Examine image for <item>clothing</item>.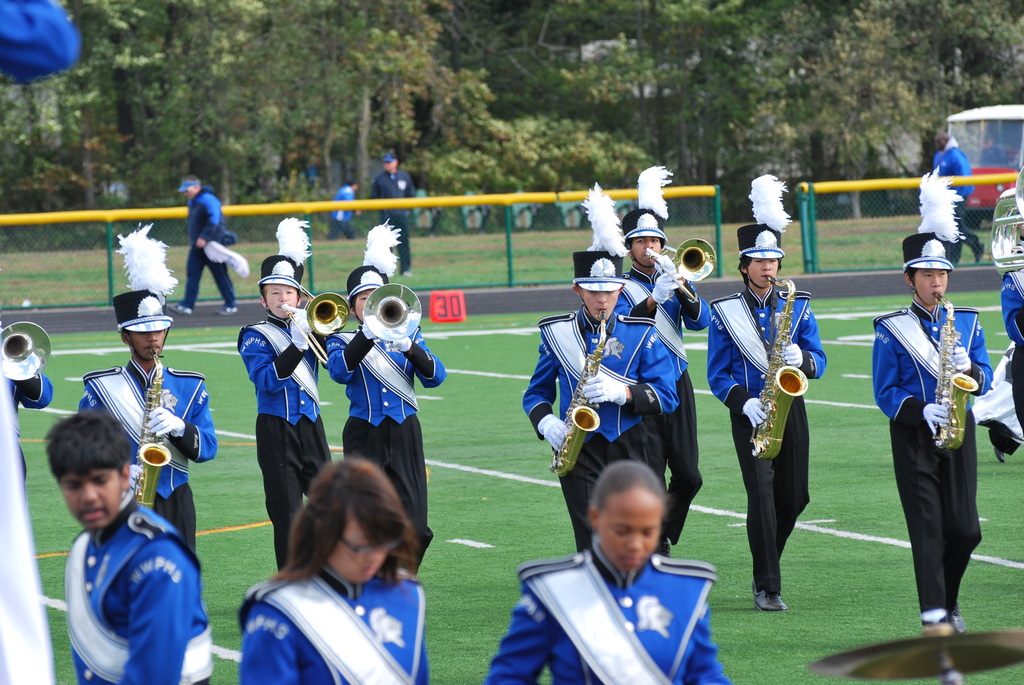
Examination result: bbox=[233, 308, 332, 575].
